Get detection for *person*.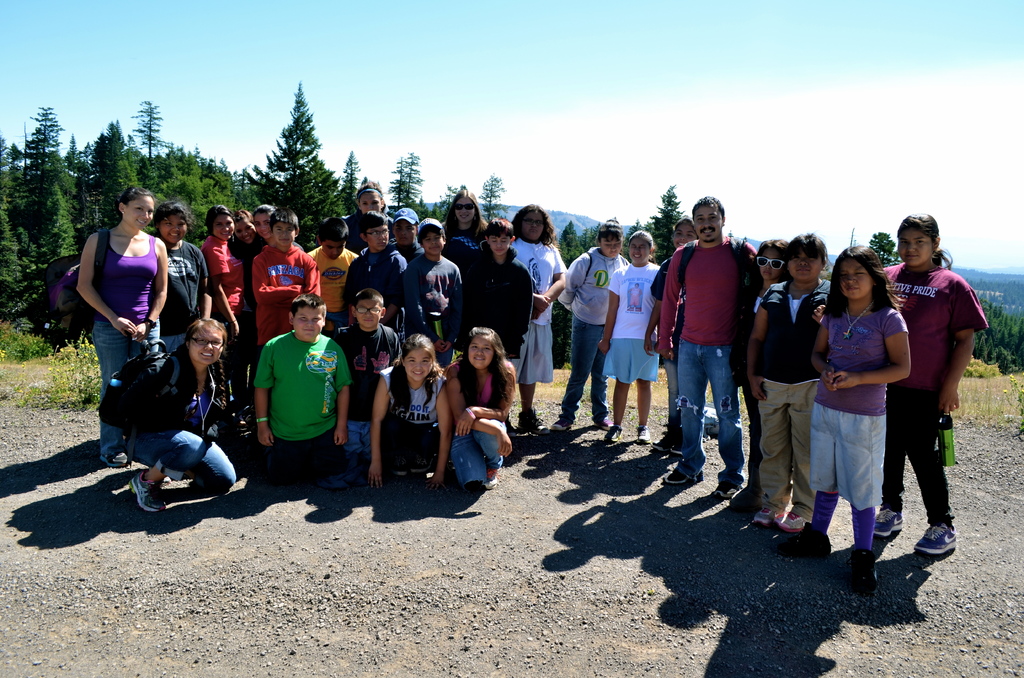
Detection: 66 180 162 449.
